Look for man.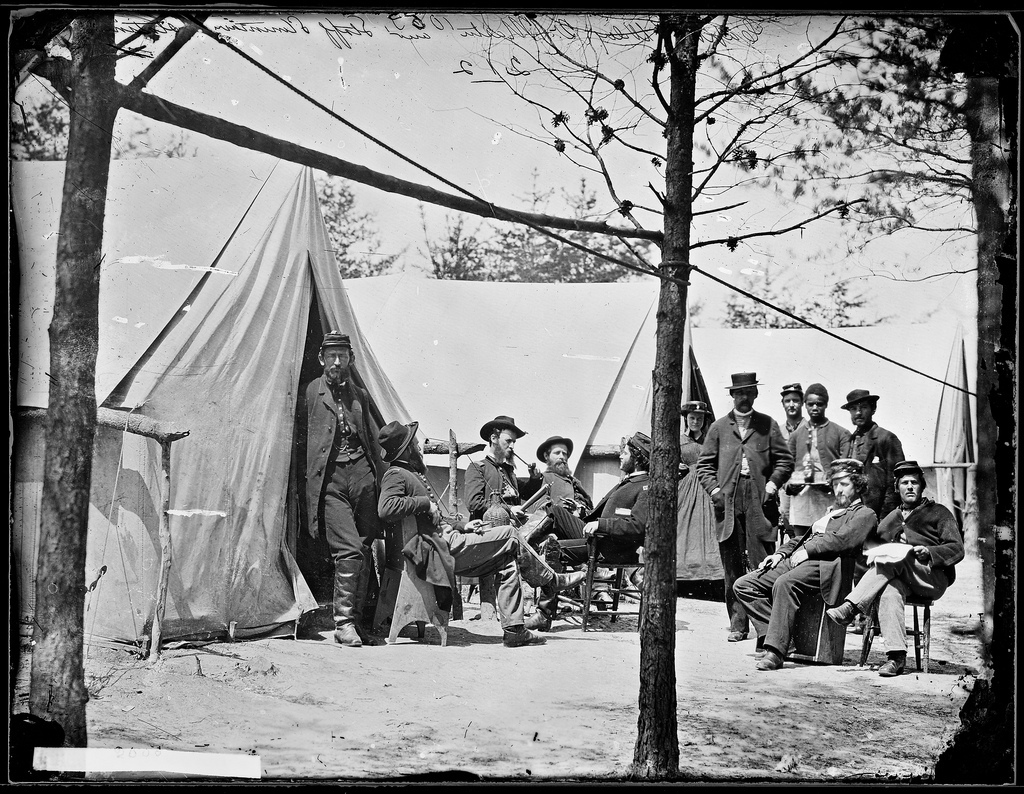
Found: x1=295, y1=329, x2=388, y2=647.
